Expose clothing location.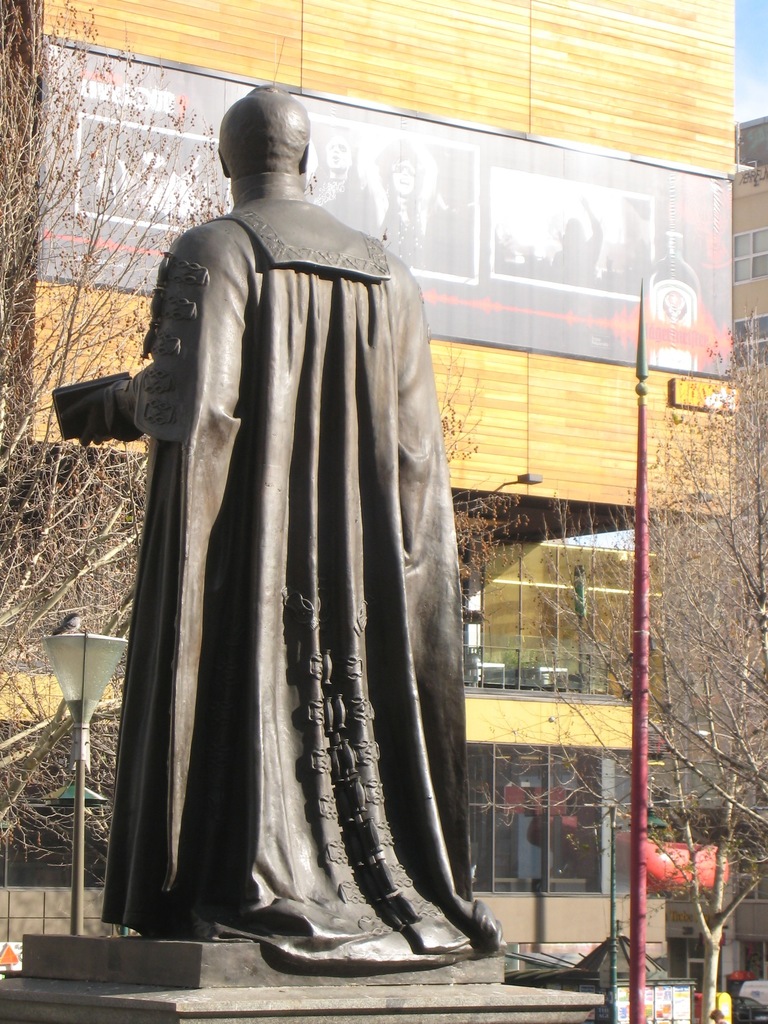
Exposed at [left=89, top=123, right=465, bottom=1019].
